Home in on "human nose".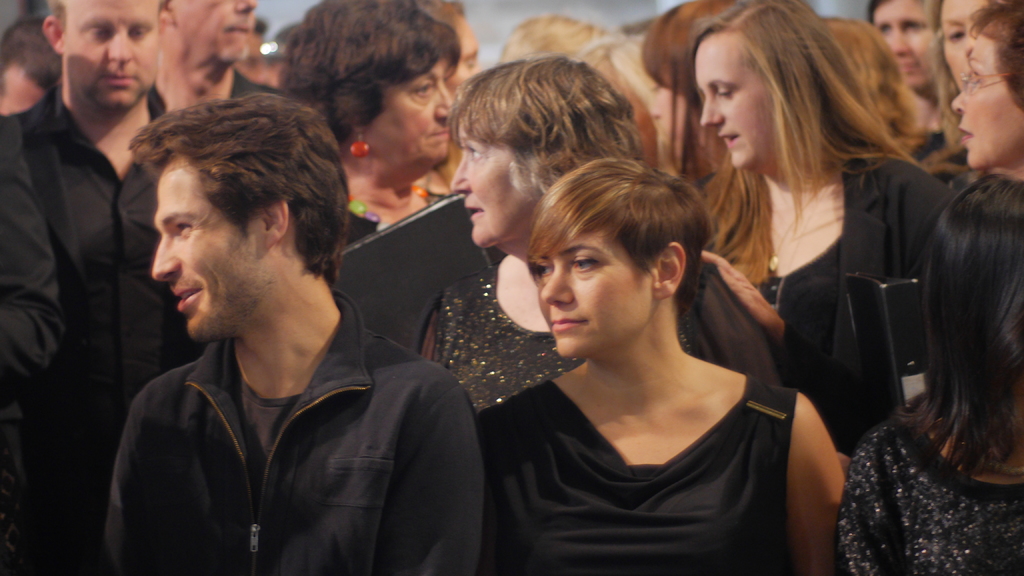
Homed in at region(105, 29, 132, 62).
